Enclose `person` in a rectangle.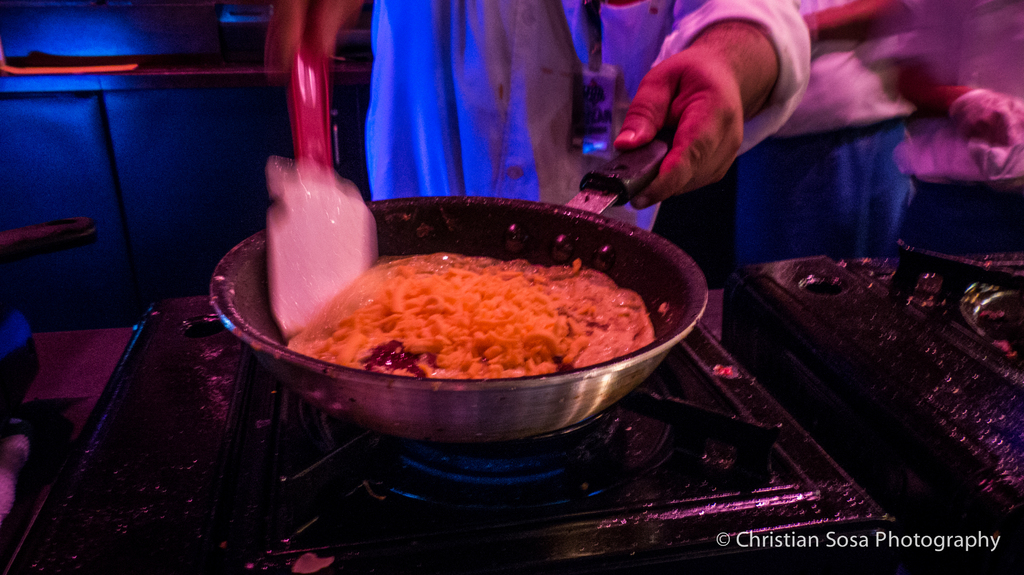
<box>729,0,934,274</box>.
